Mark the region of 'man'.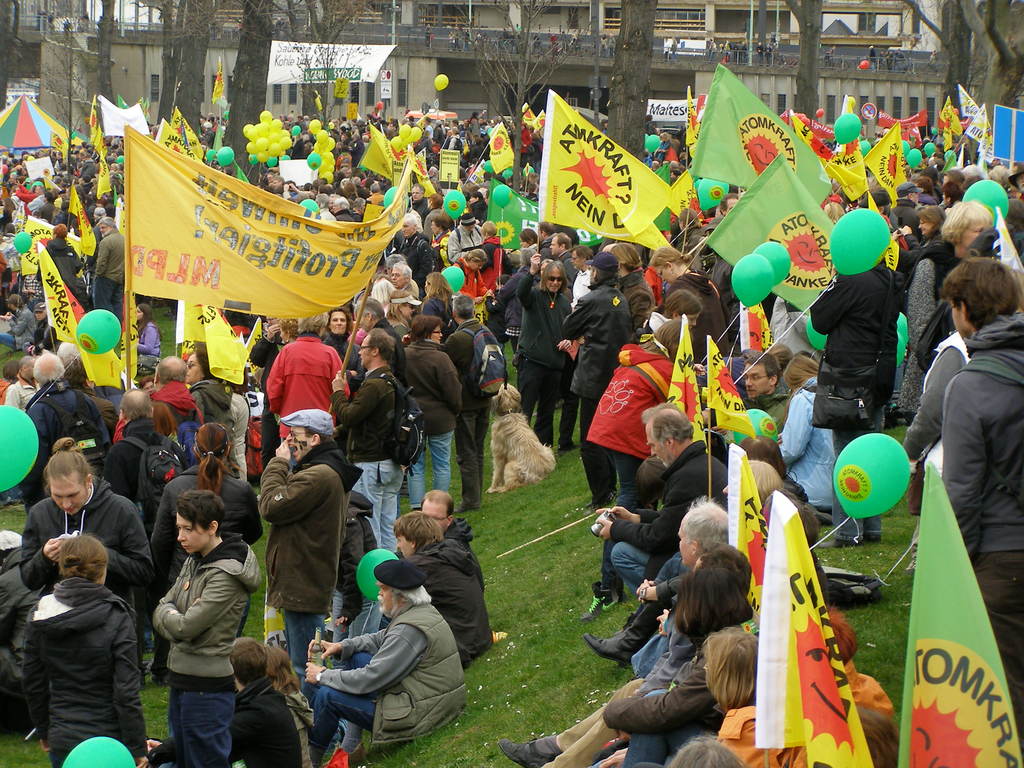
Region: select_region(330, 330, 421, 550).
